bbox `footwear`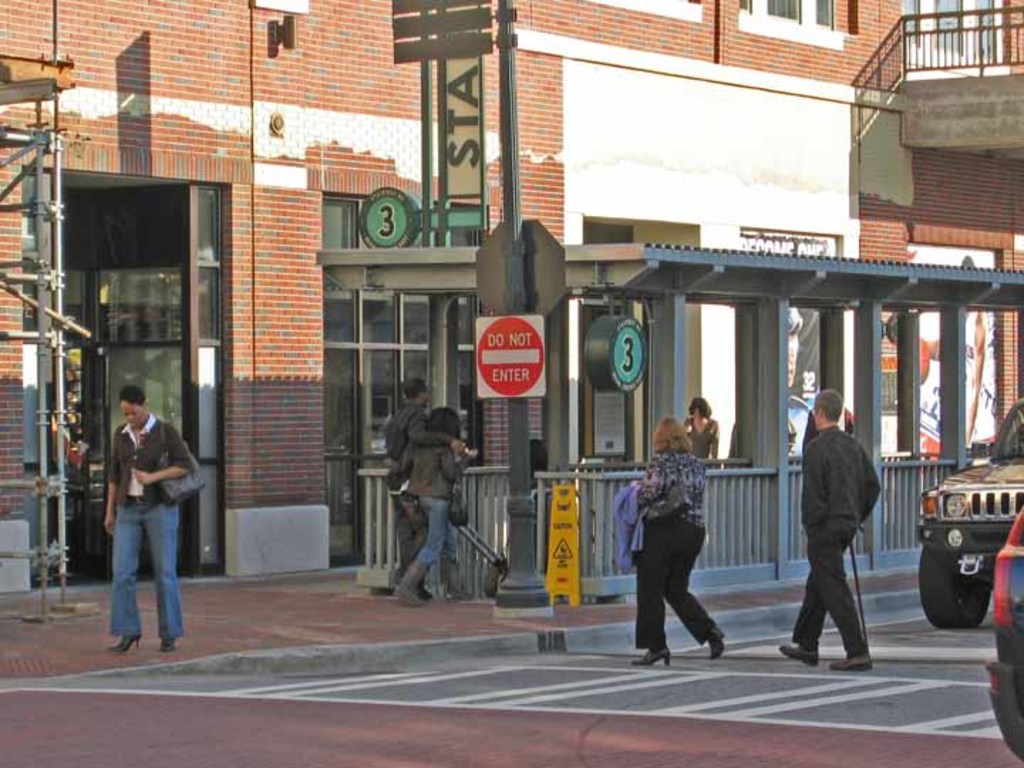
rect(634, 643, 671, 664)
